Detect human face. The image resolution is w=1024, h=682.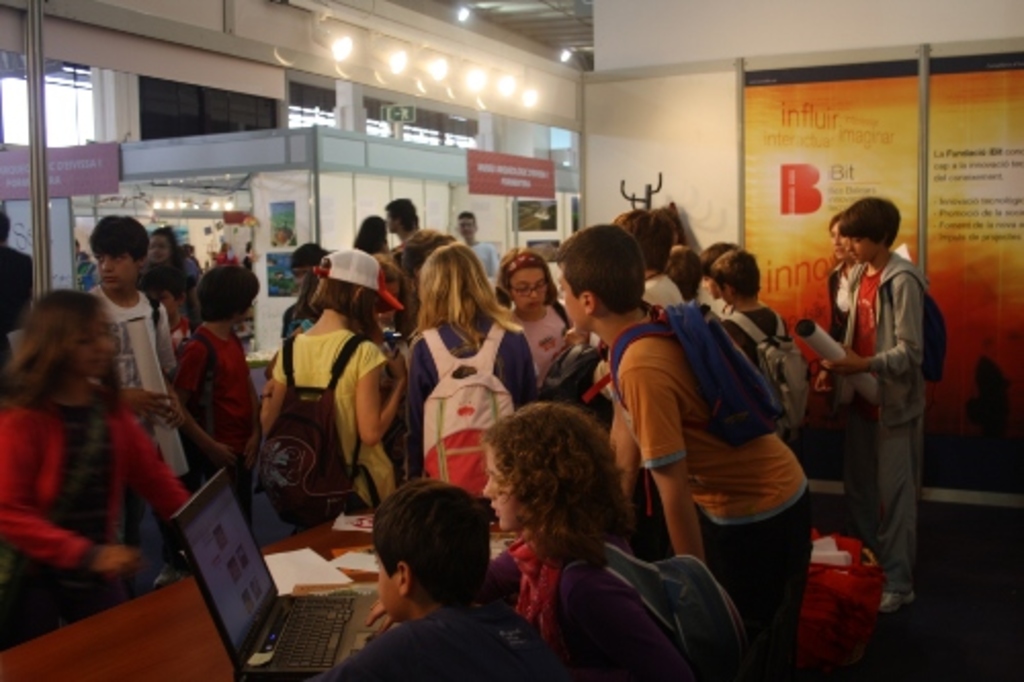
[557, 266, 588, 334].
